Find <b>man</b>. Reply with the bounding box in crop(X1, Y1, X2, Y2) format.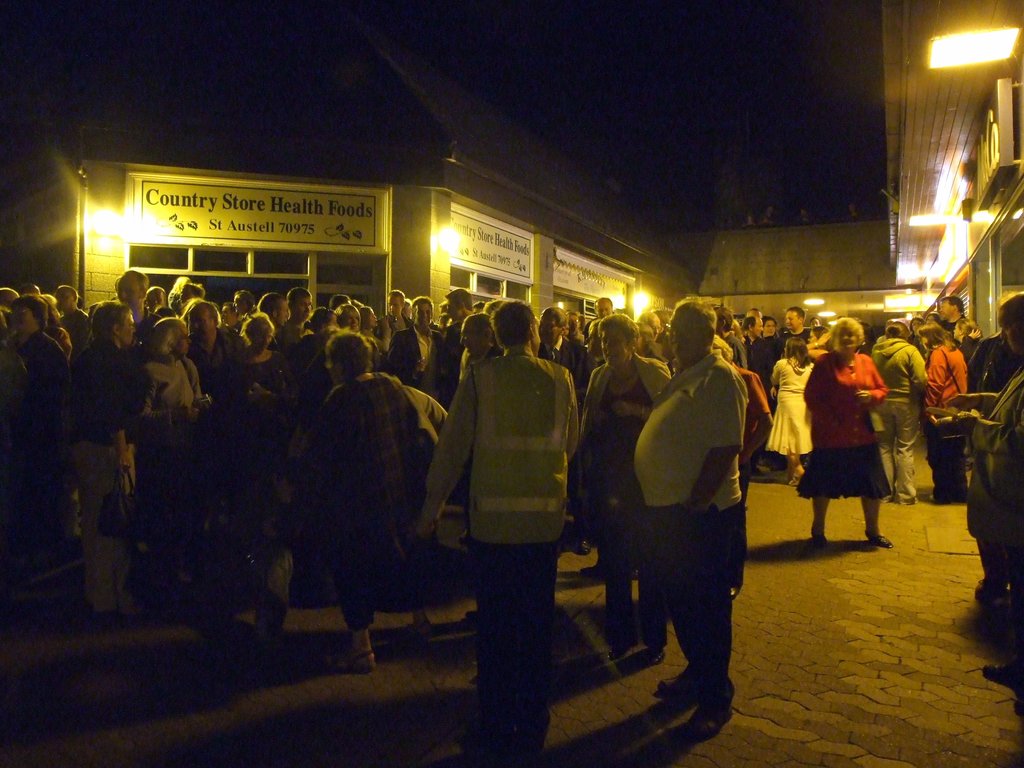
crop(564, 312, 676, 670).
